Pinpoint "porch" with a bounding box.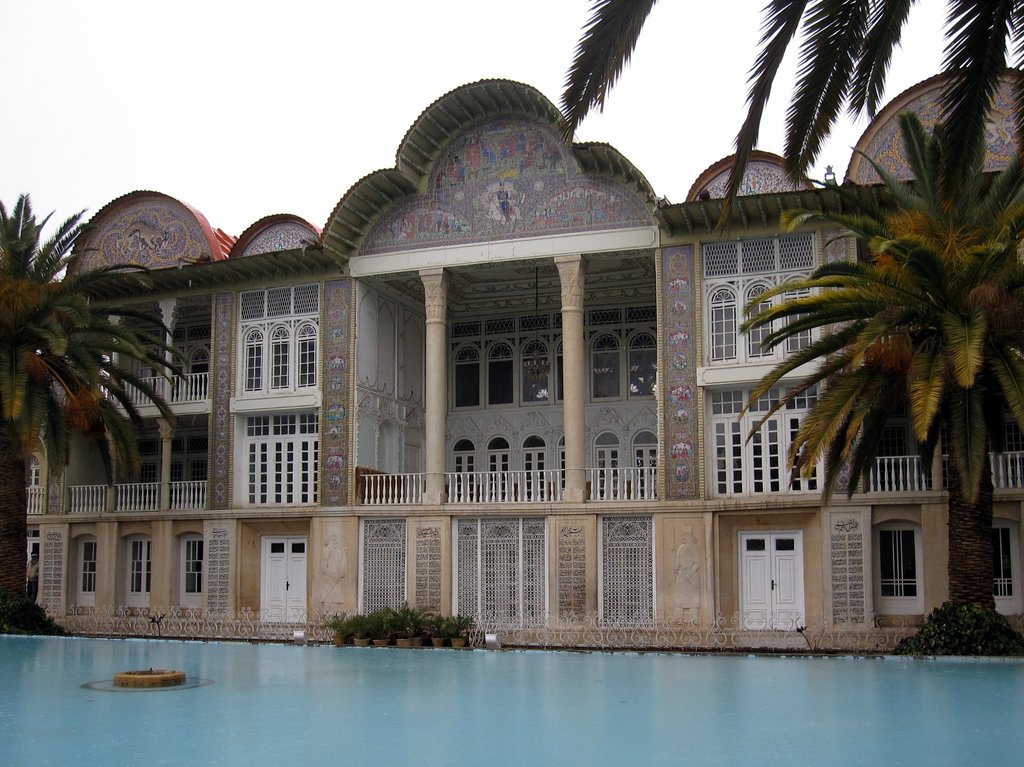
box=[60, 472, 207, 512].
